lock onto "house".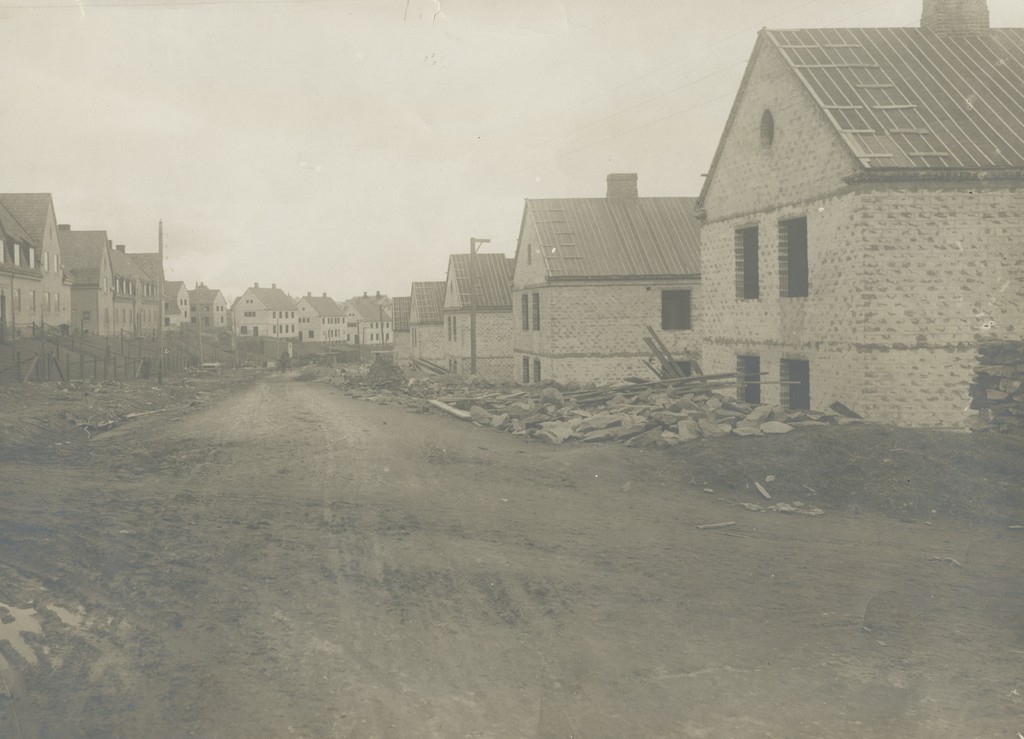
Locked: bbox(113, 247, 157, 337).
